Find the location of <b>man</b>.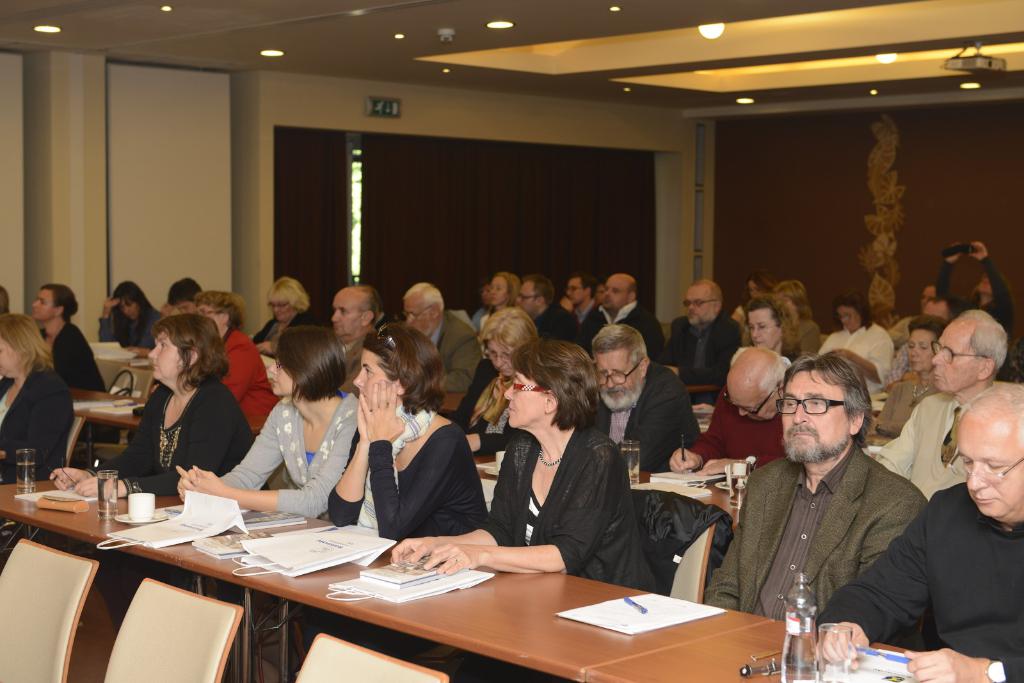
Location: <box>589,328,699,467</box>.
